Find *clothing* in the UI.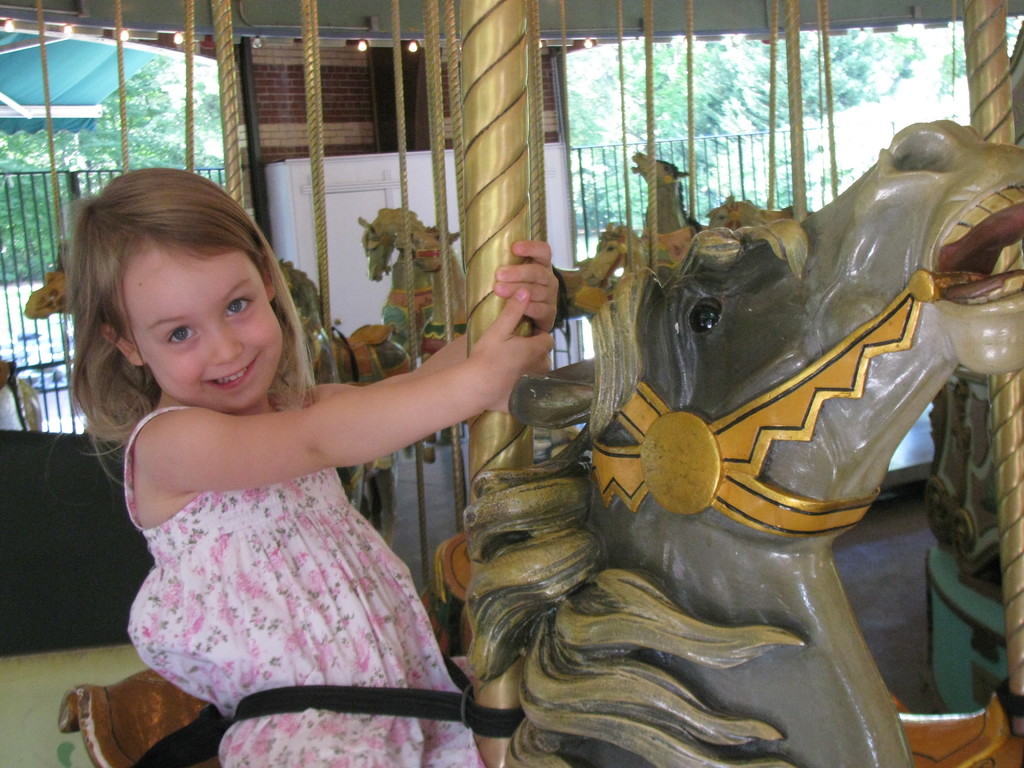
UI element at 79,317,490,726.
